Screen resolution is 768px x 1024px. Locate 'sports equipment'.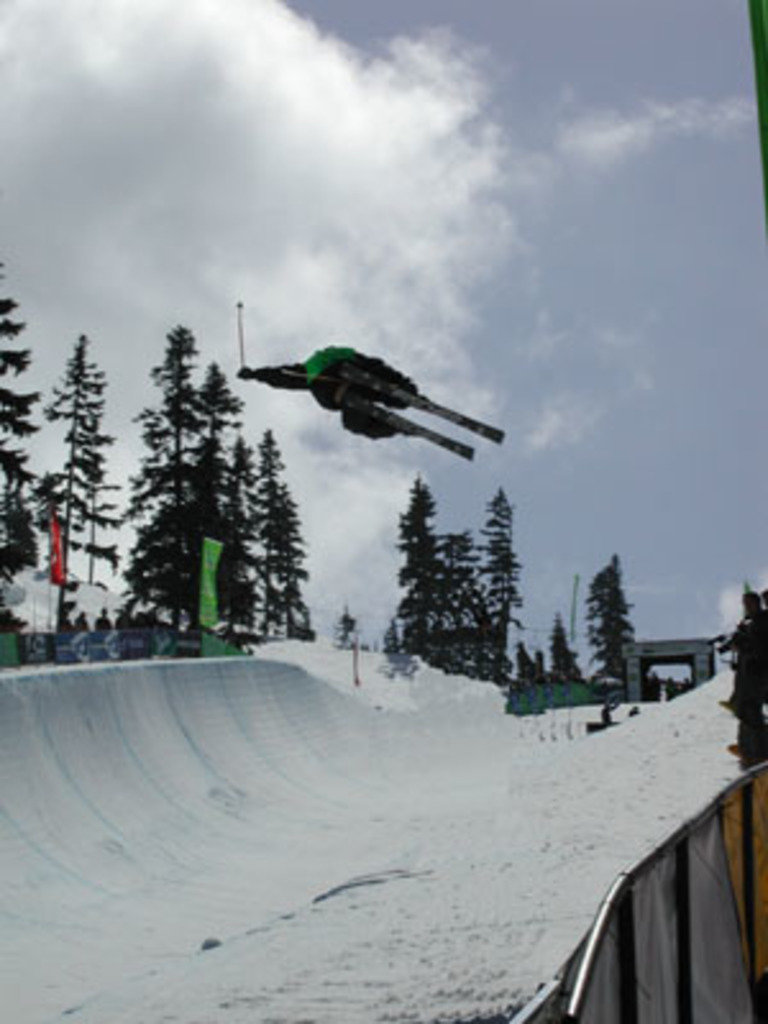
[left=330, top=399, right=479, bottom=466].
